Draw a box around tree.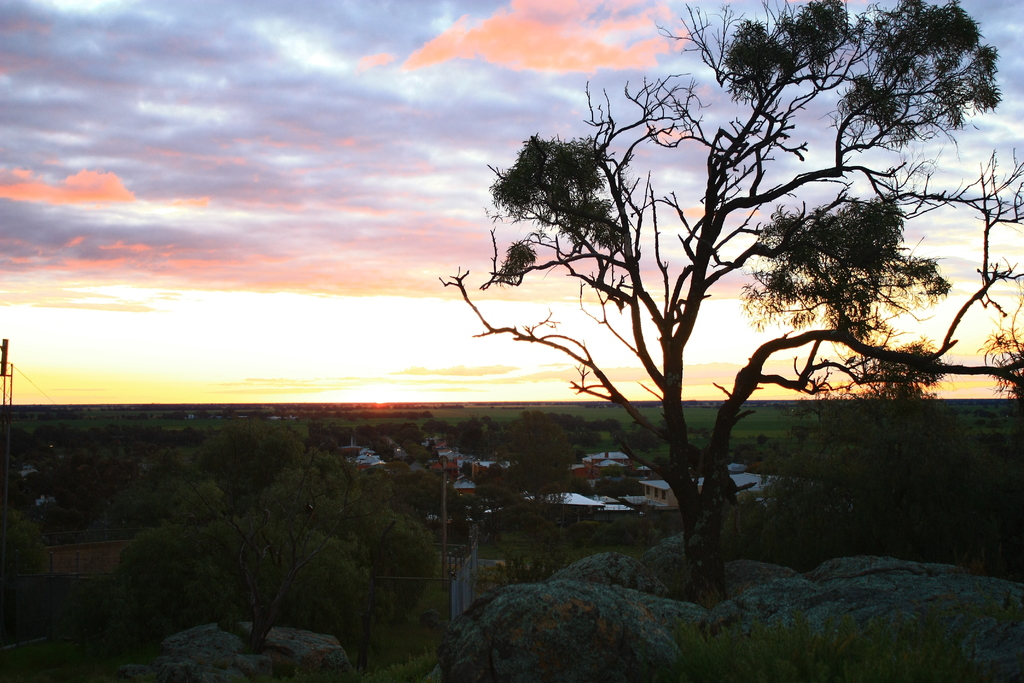
bbox=(429, 397, 682, 591).
